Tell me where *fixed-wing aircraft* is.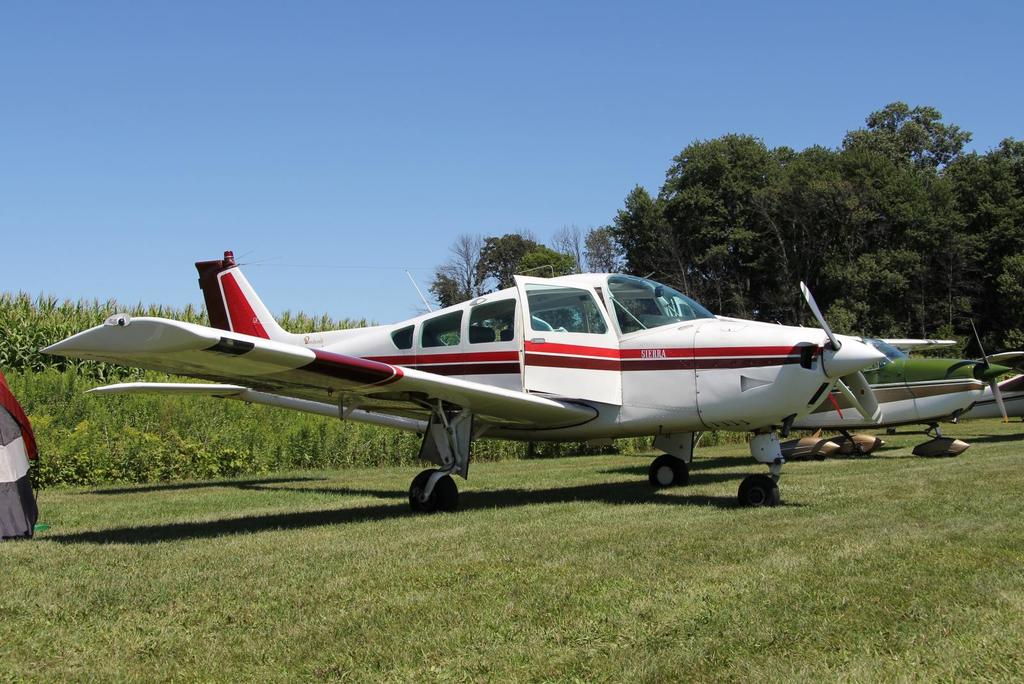
*fixed-wing aircraft* is at bbox(956, 348, 1023, 423).
